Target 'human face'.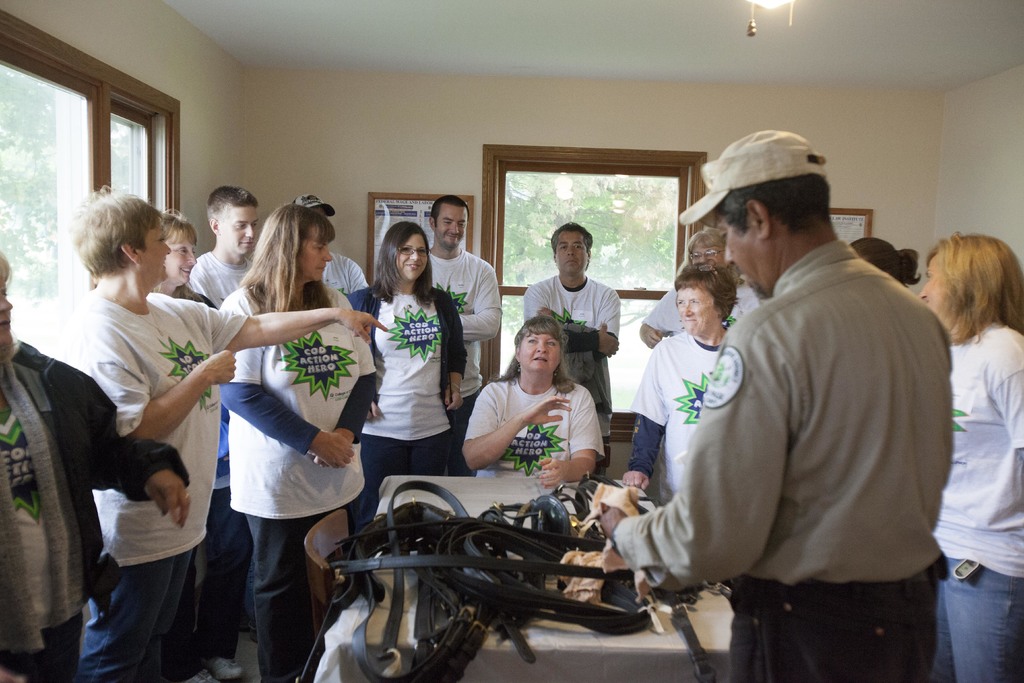
Target region: 394 227 432 279.
